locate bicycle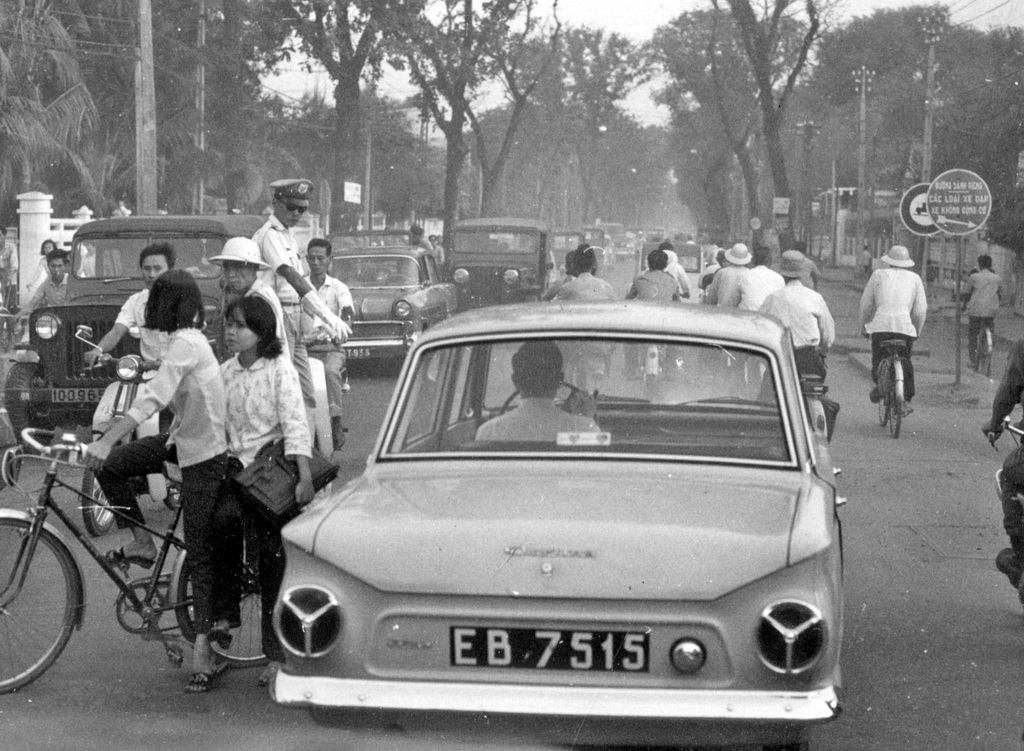
detection(7, 408, 320, 702)
